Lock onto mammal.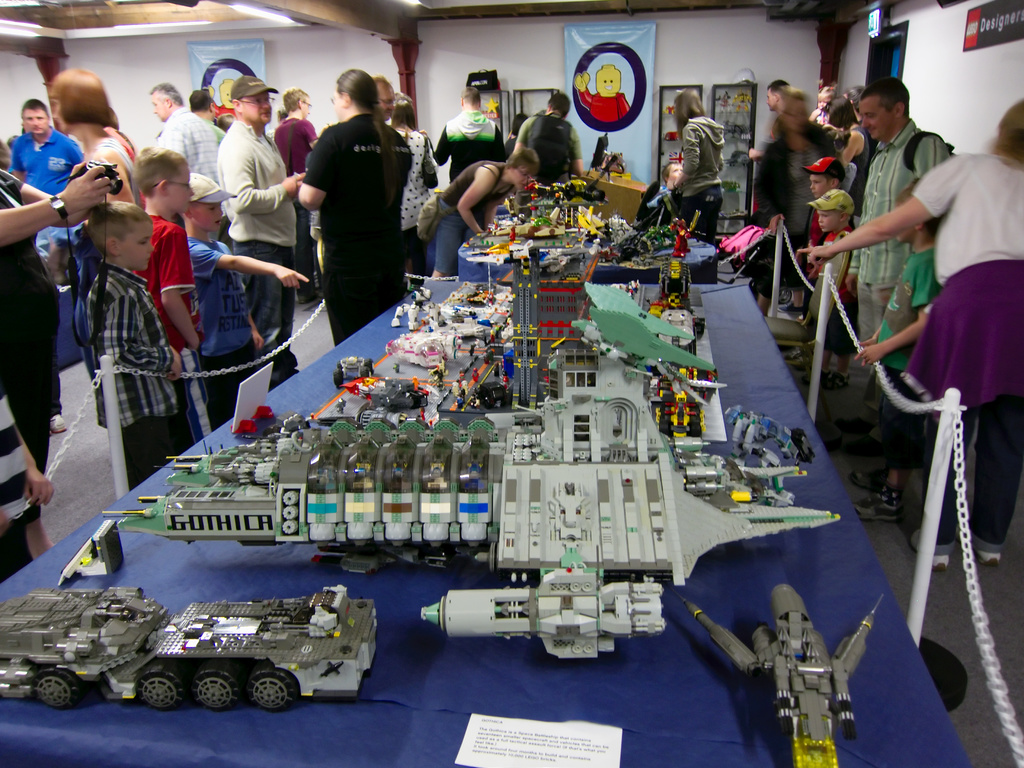
Locked: [left=212, top=109, right=232, bottom=131].
